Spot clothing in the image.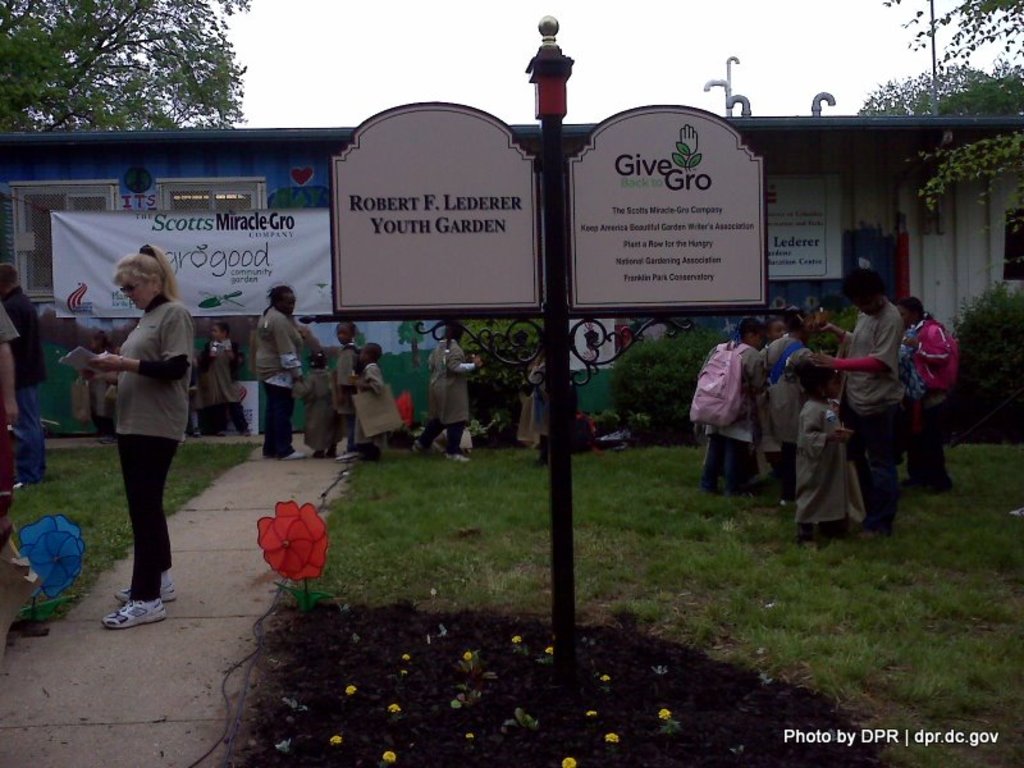
clothing found at pyautogui.locateOnScreen(795, 408, 863, 530).
